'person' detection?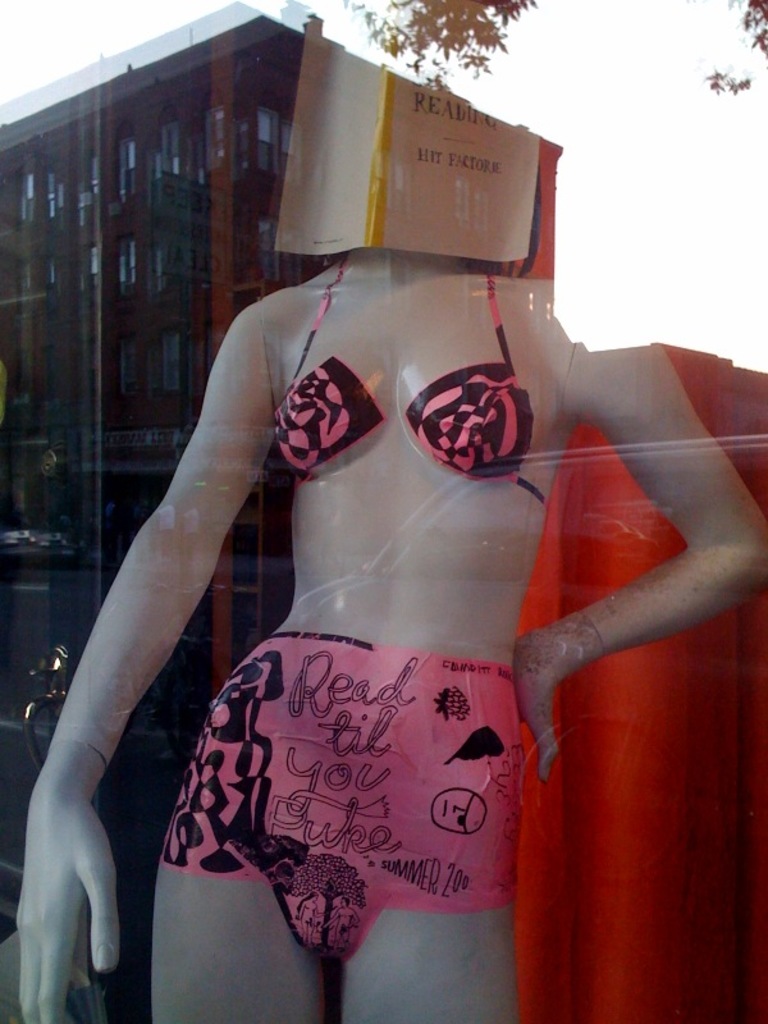
x1=0 y1=10 x2=767 y2=1014
